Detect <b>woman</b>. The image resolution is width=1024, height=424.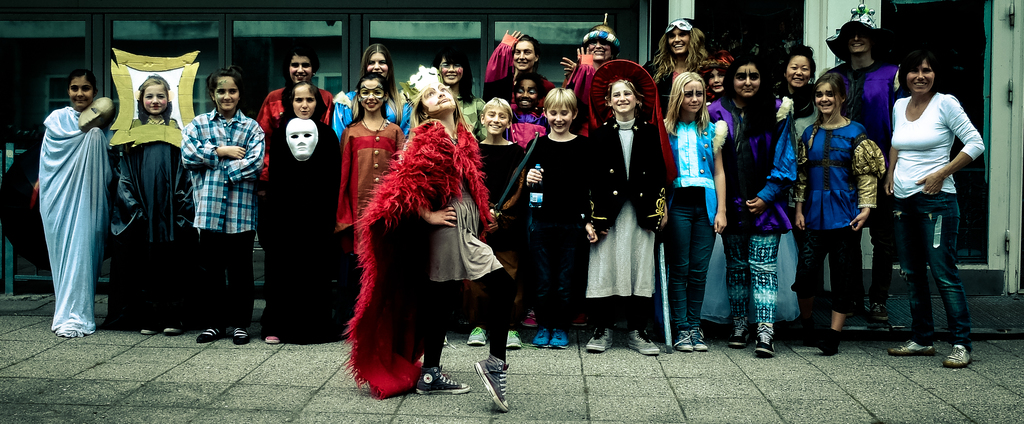
l=877, t=38, r=980, b=361.
